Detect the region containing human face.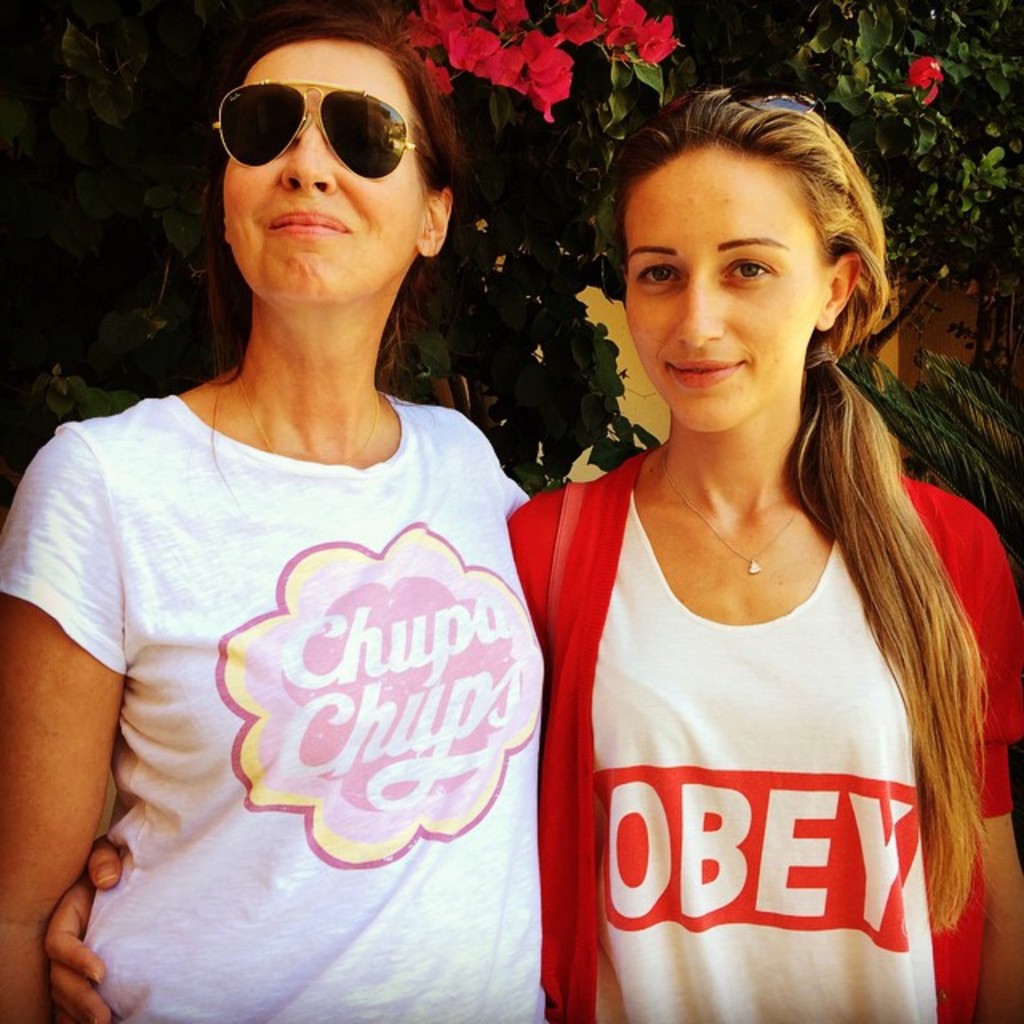
x1=222, y1=40, x2=427, y2=296.
